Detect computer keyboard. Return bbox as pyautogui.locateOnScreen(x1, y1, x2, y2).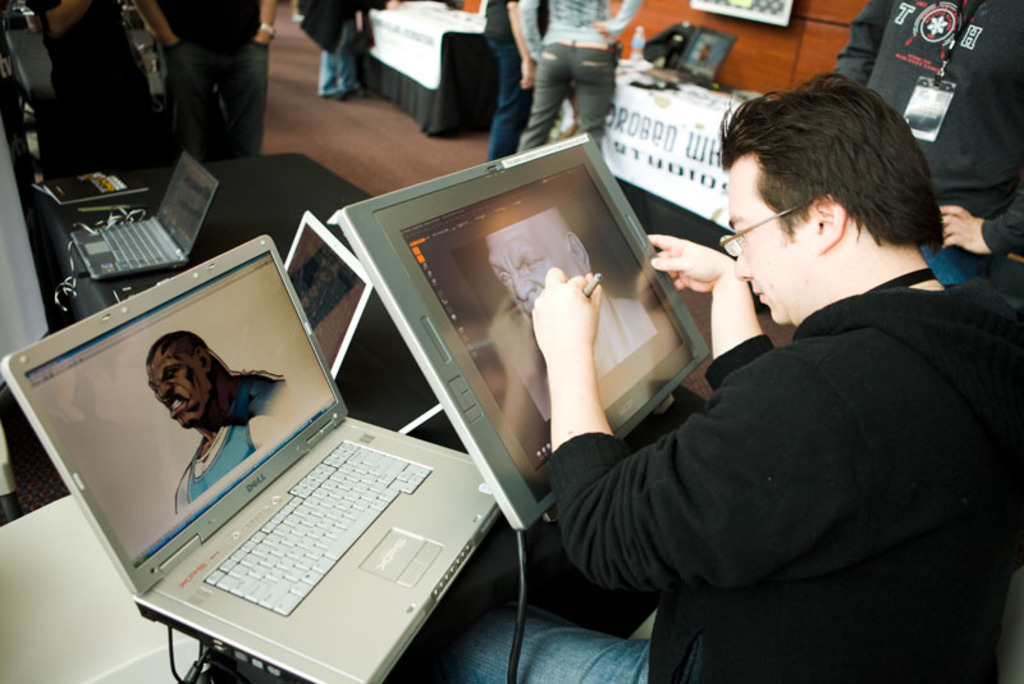
pyautogui.locateOnScreen(200, 436, 433, 616).
